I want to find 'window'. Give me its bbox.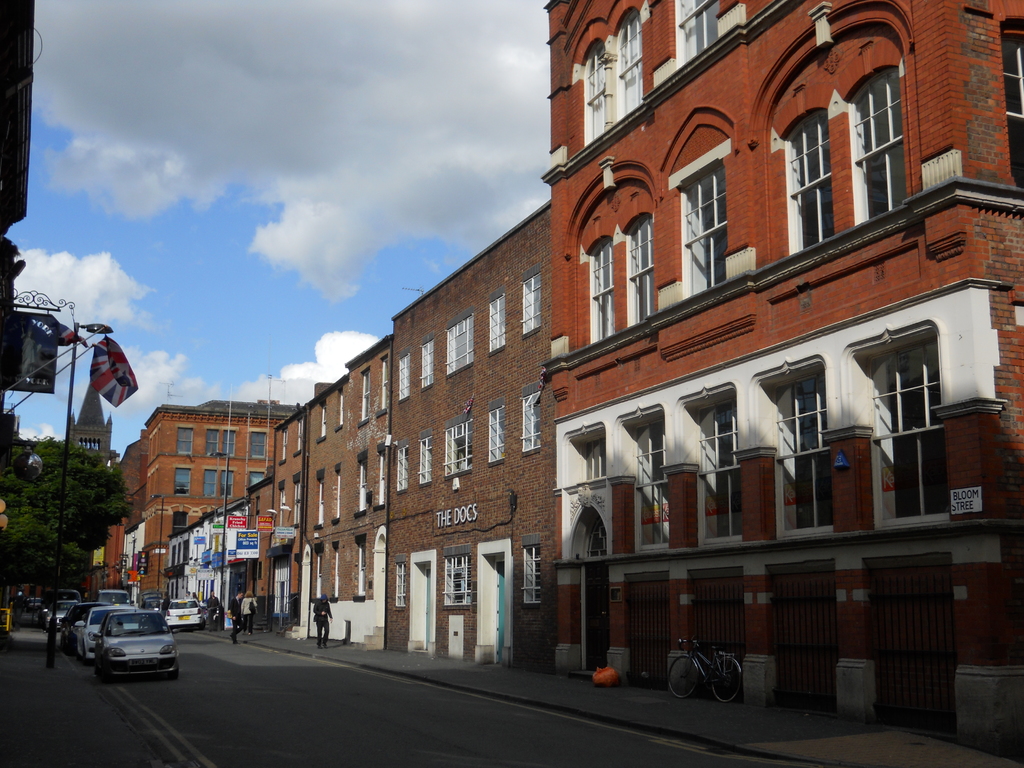
680, 0, 722, 57.
